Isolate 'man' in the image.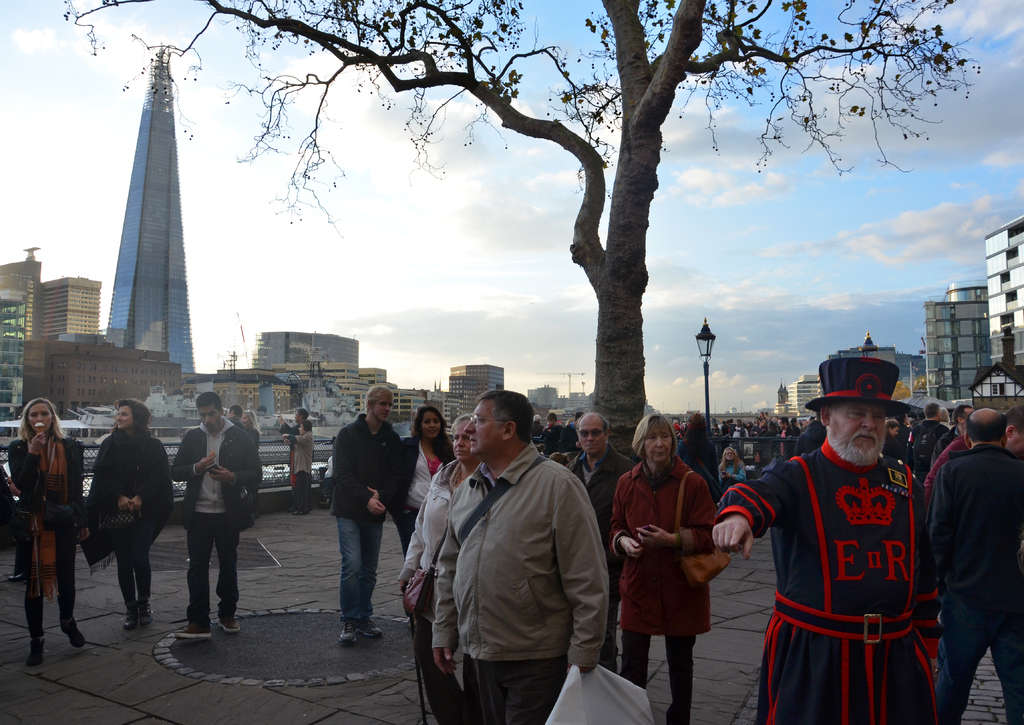
Isolated region: {"left": 702, "top": 357, "right": 951, "bottom": 724}.
